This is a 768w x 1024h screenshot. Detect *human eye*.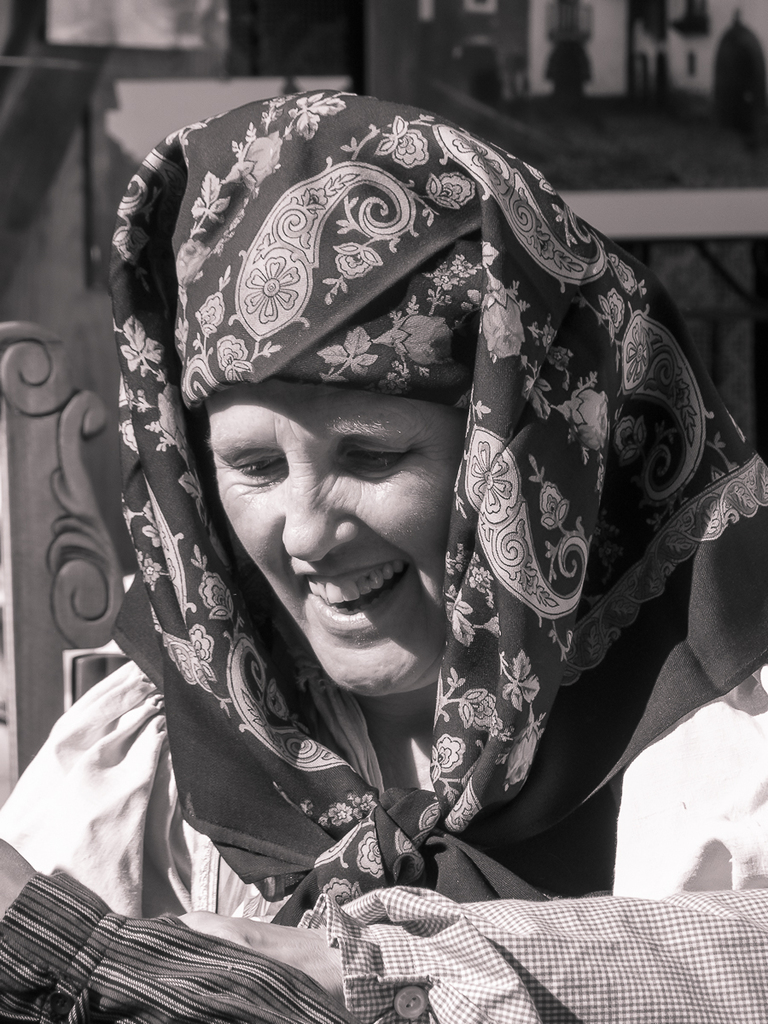
[left=223, top=446, right=290, bottom=483].
